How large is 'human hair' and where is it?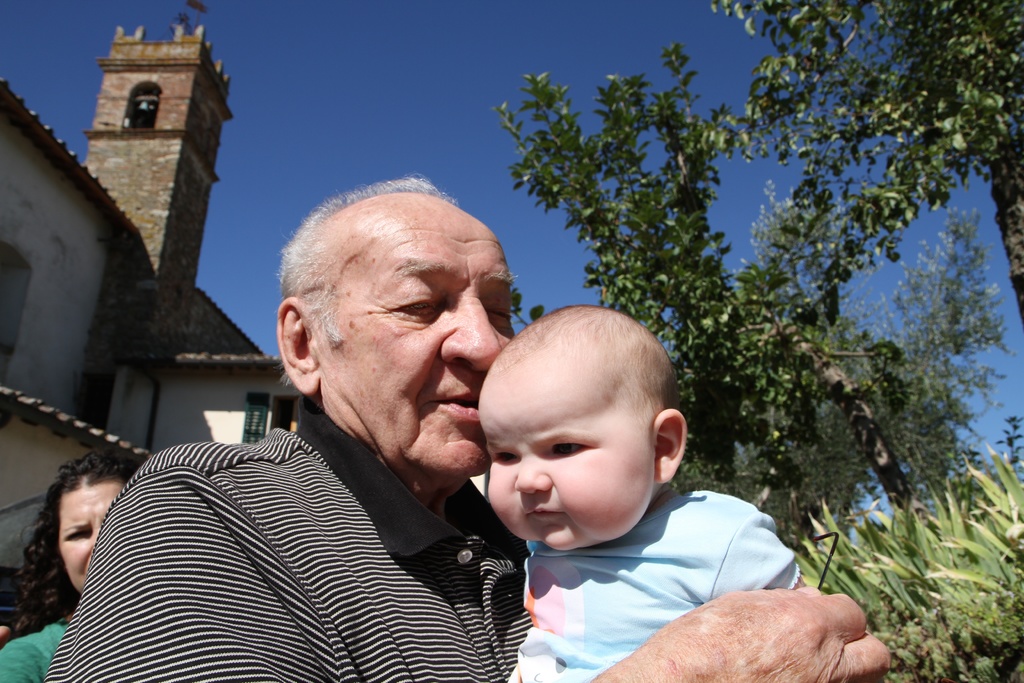
Bounding box: <region>487, 303, 682, 434</region>.
